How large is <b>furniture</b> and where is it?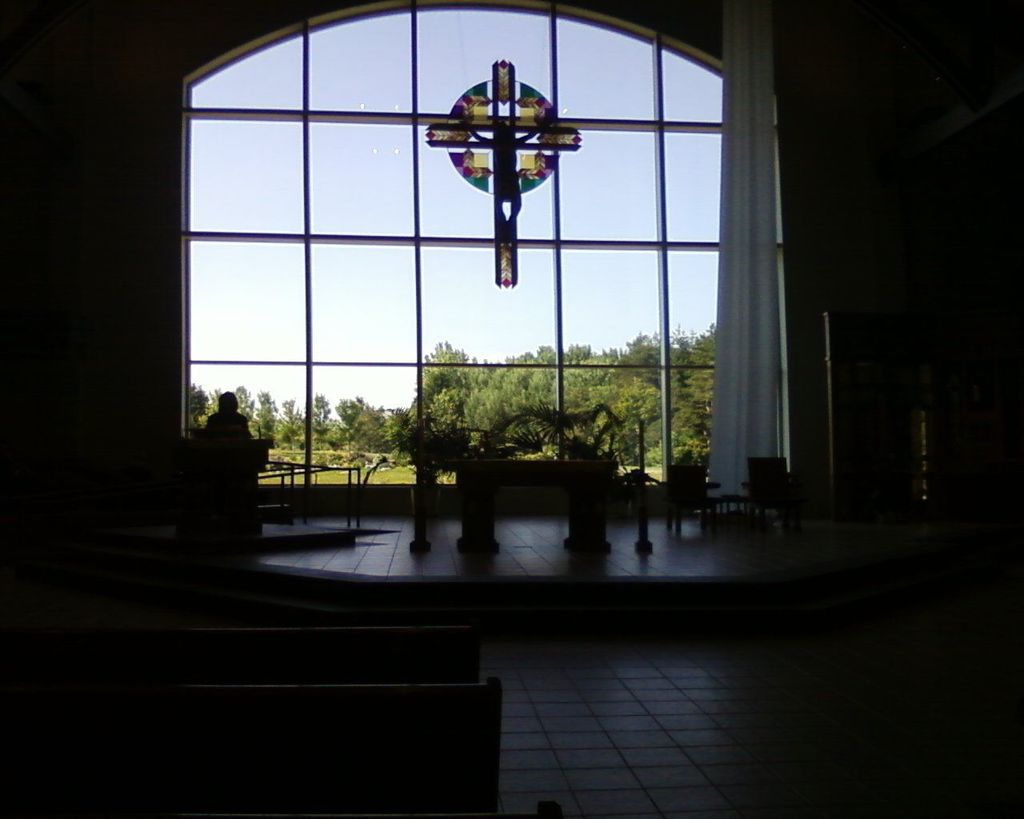
Bounding box: x1=744, y1=456, x2=806, y2=531.
